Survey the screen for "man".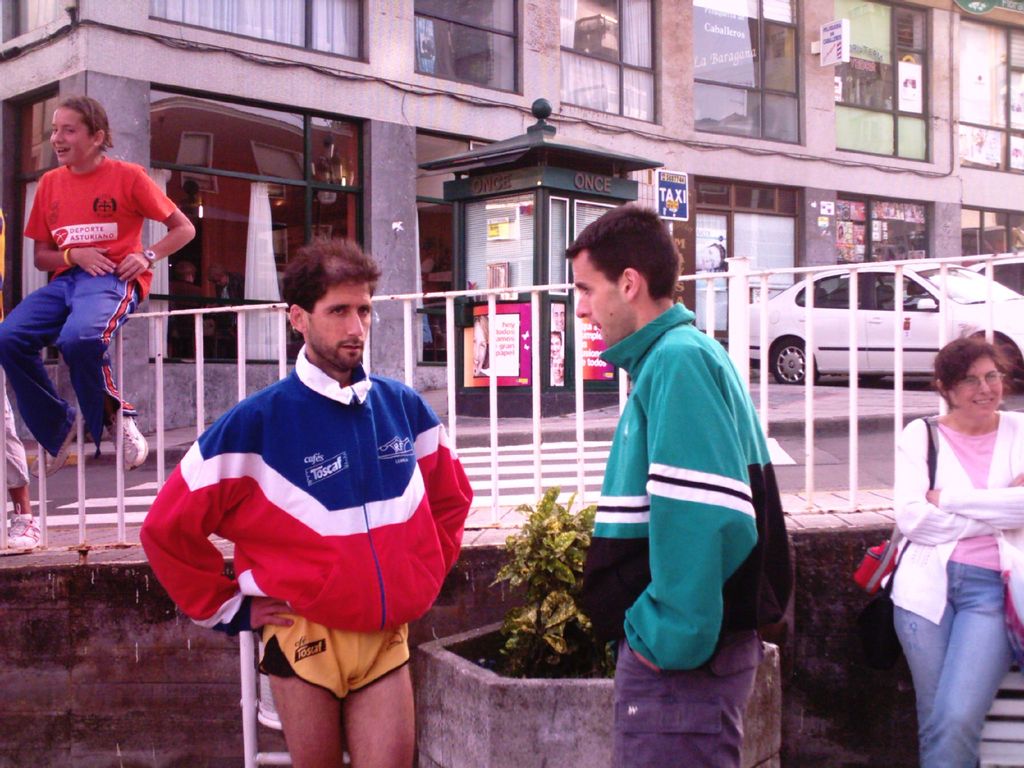
Survey found: select_region(562, 198, 793, 767).
